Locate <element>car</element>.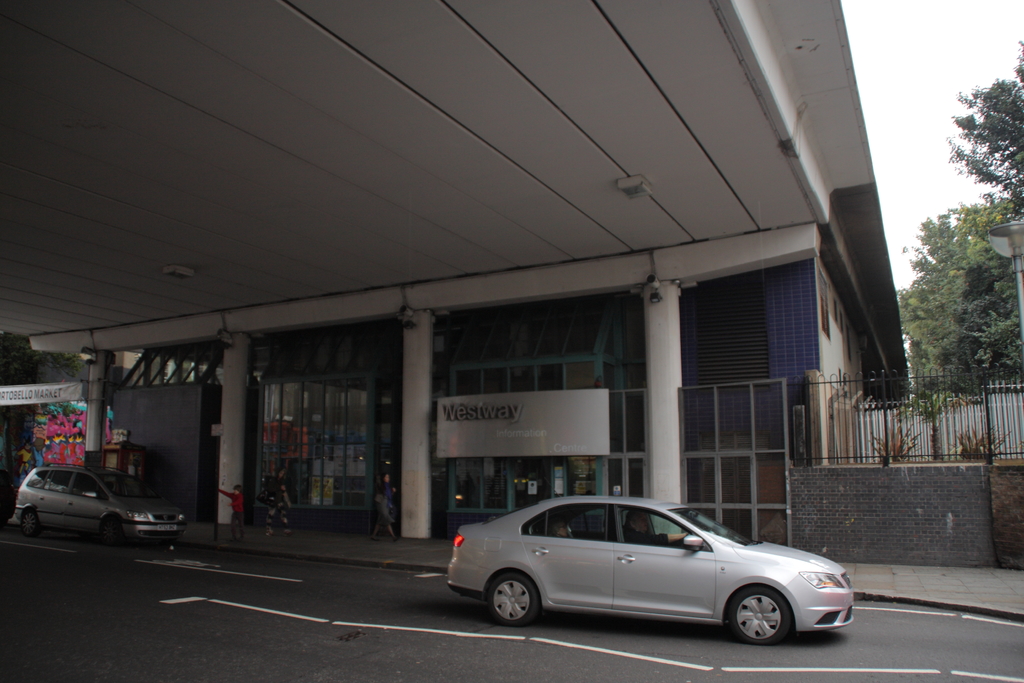
Bounding box: left=10, top=459, right=188, bottom=547.
